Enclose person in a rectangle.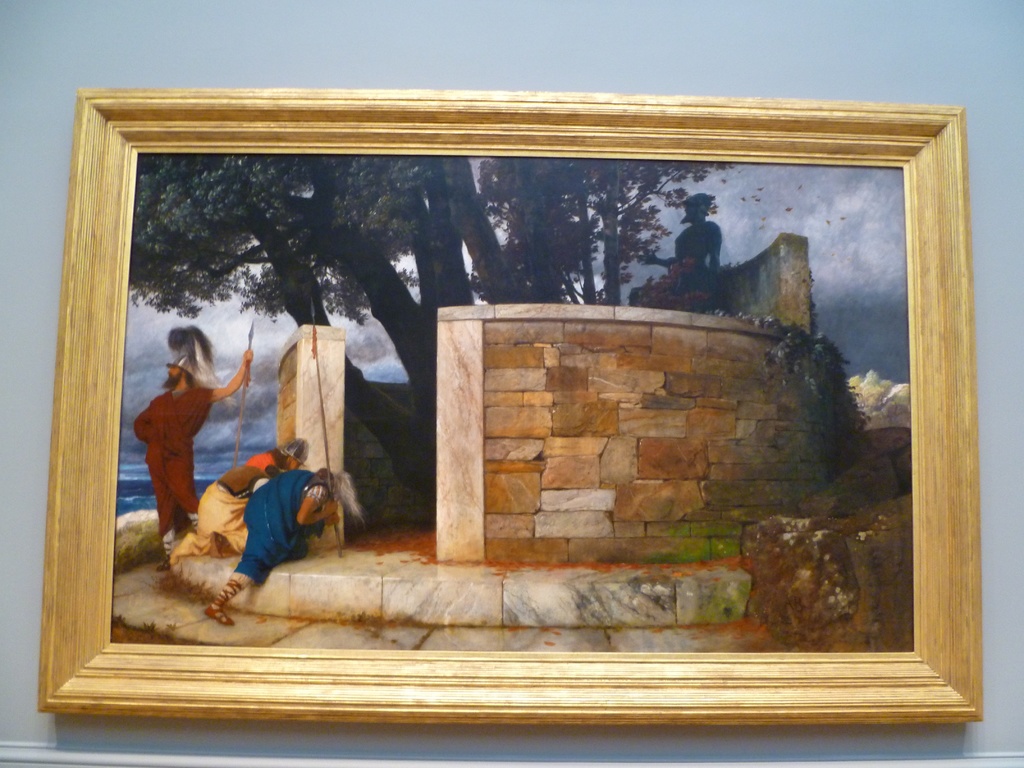
(134, 322, 255, 572).
